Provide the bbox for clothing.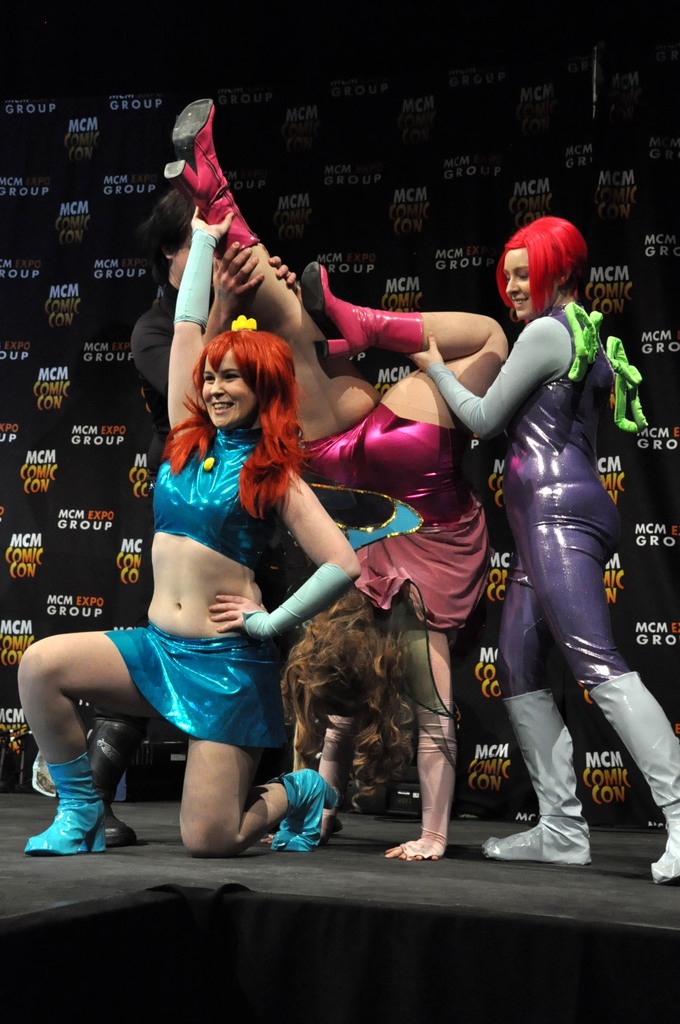
pyautogui.locateOnScreen(297, 396, 488, 638).
